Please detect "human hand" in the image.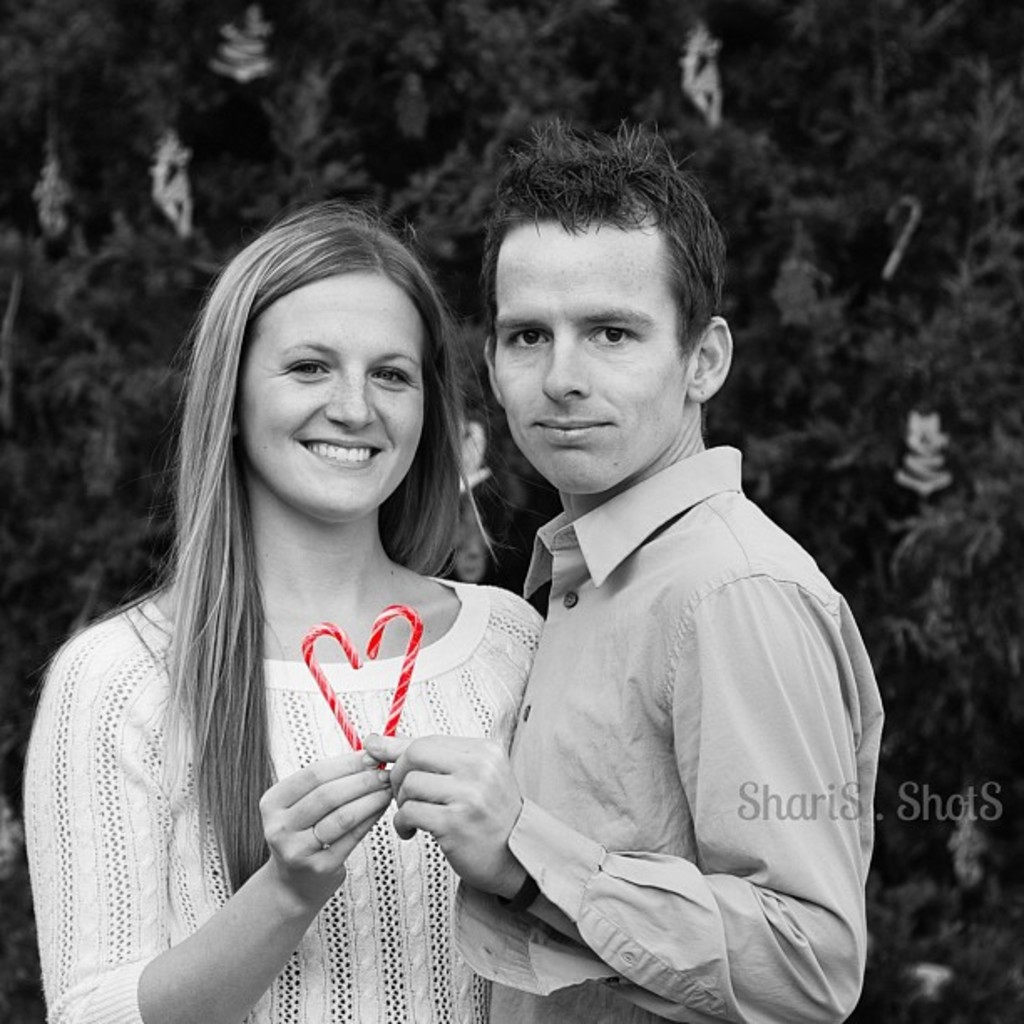
select_region(390, 740, 519, 897).
